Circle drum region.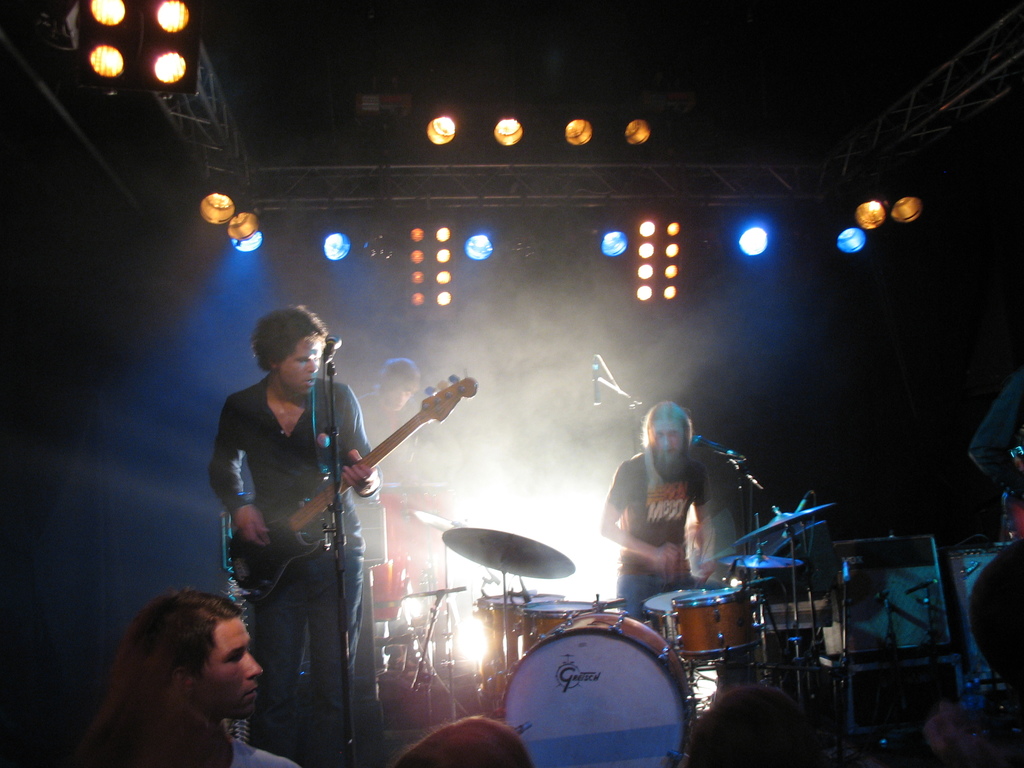
Region: (644,591,689,644).
